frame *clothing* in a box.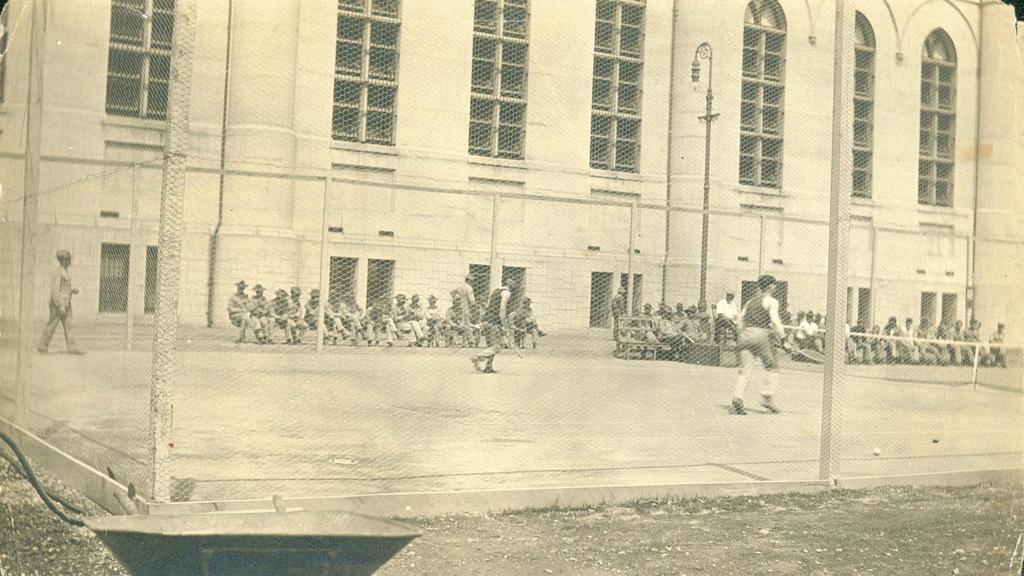
{"x1": 227, "y1": 288, "x2": 257, "y2": 333}.
